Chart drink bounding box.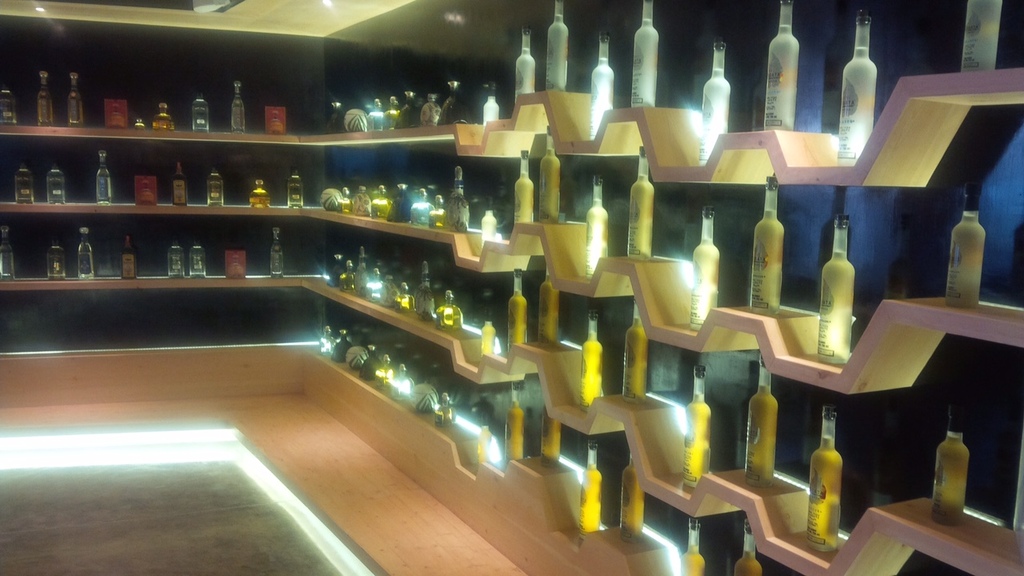
Charted: [x1=95, y1=147, x2=112, y2=202].
